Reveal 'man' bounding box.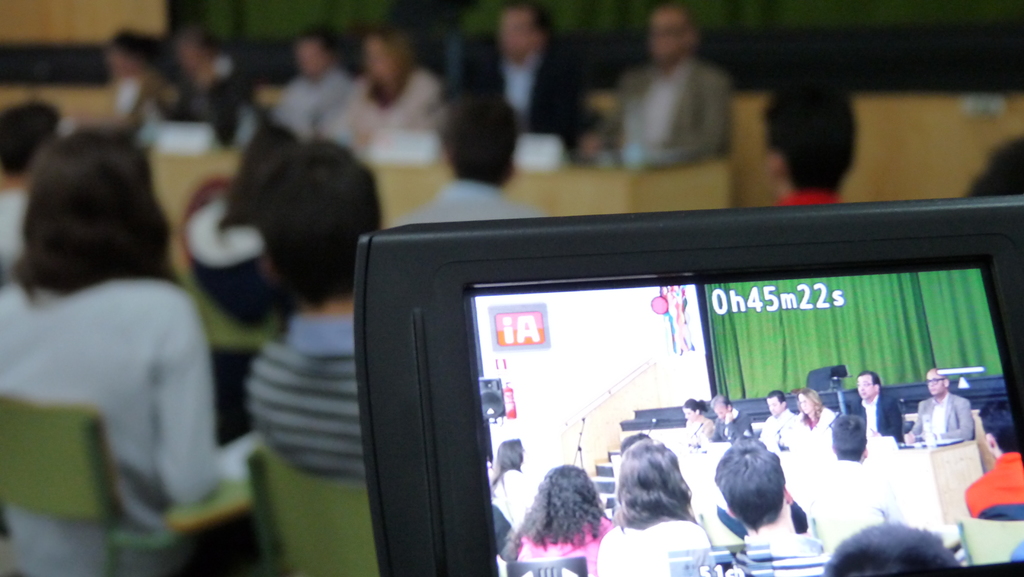
Revealed: box(756, 73, 869, 206).
